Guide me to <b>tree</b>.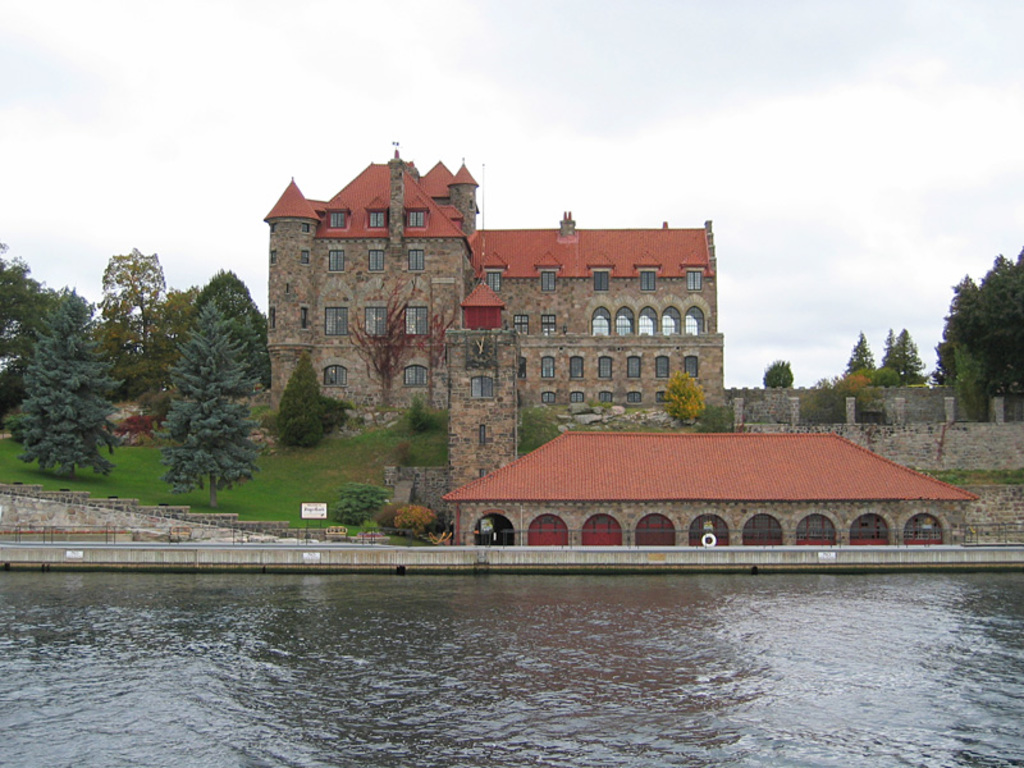
Guidance: bbox(937, 242, 1023, 431).
